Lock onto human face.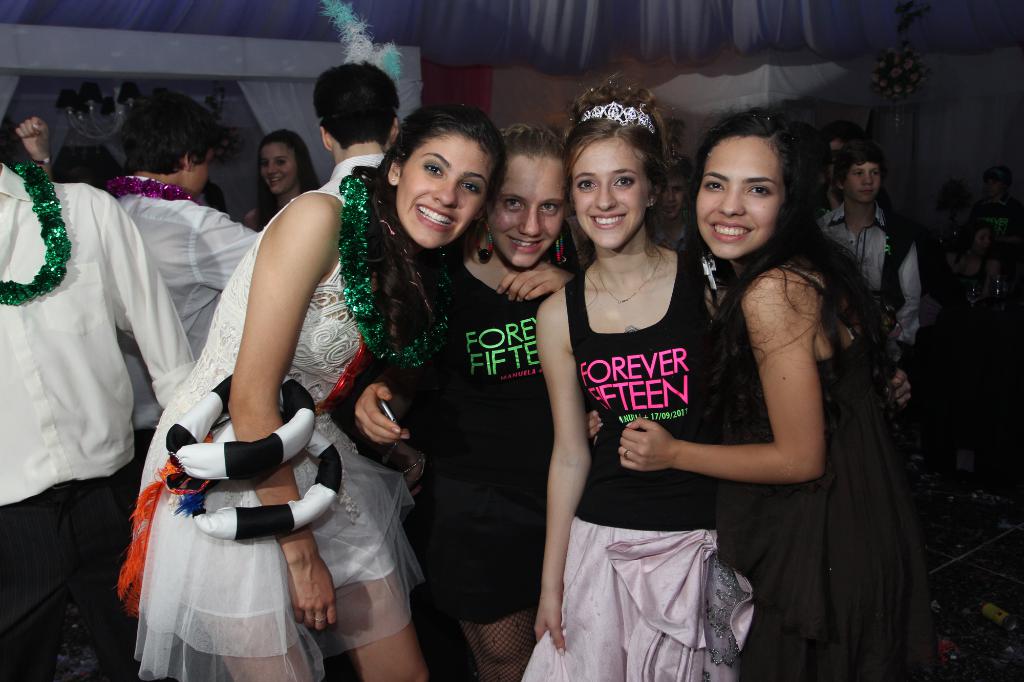
Locked: rect(401, 130, 495, 244).
